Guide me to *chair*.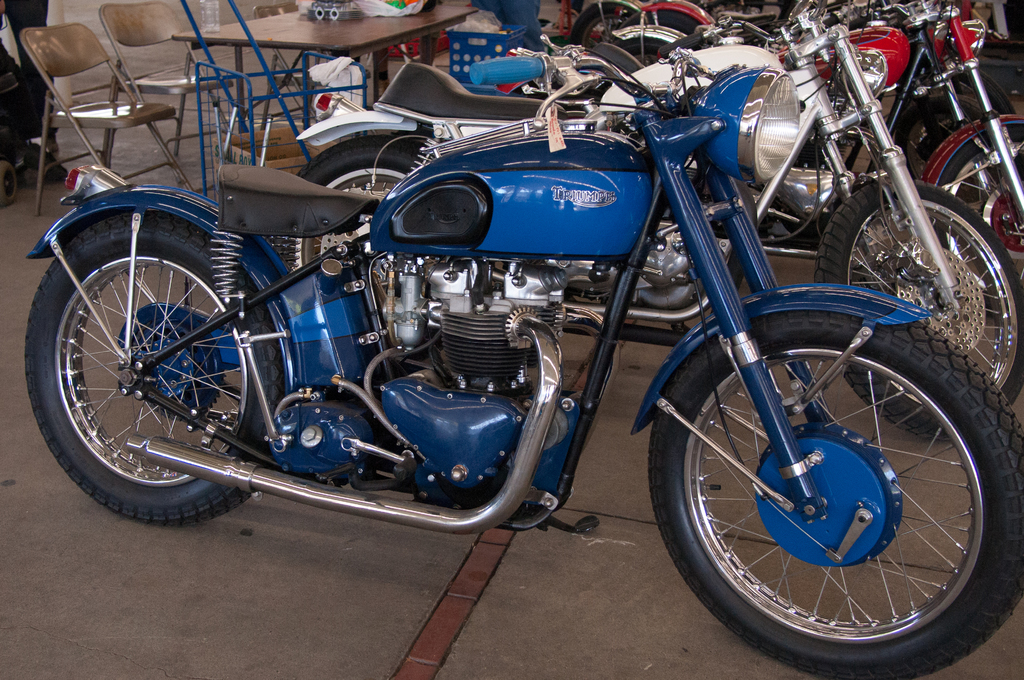
Guidance: [102,0,229,188].
